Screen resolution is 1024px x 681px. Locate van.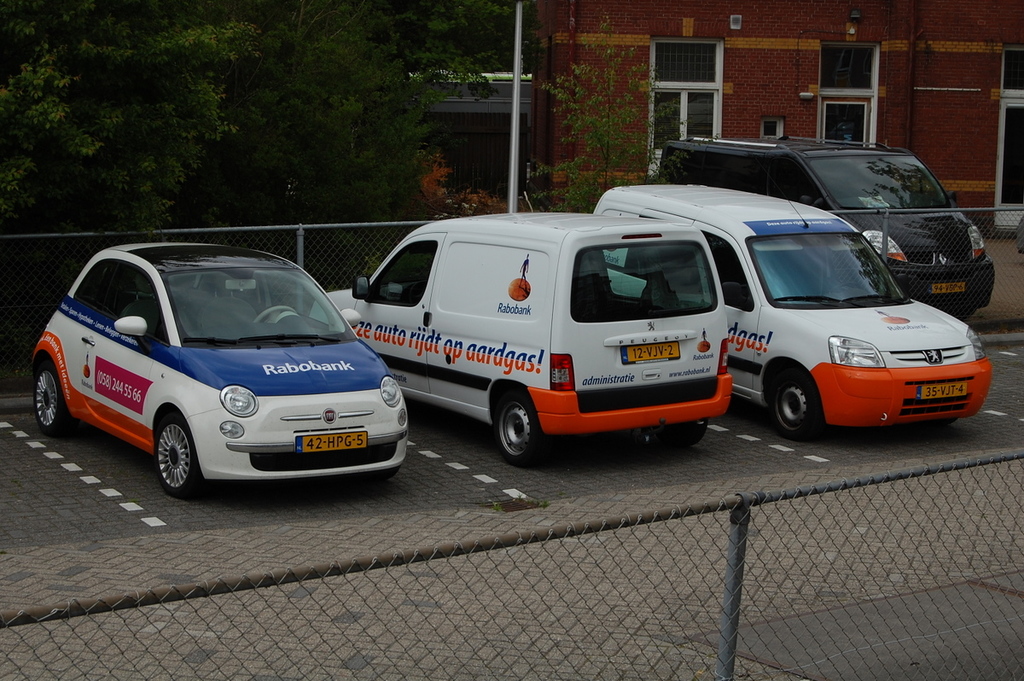
l=306, t=209, r=736, b=471.
